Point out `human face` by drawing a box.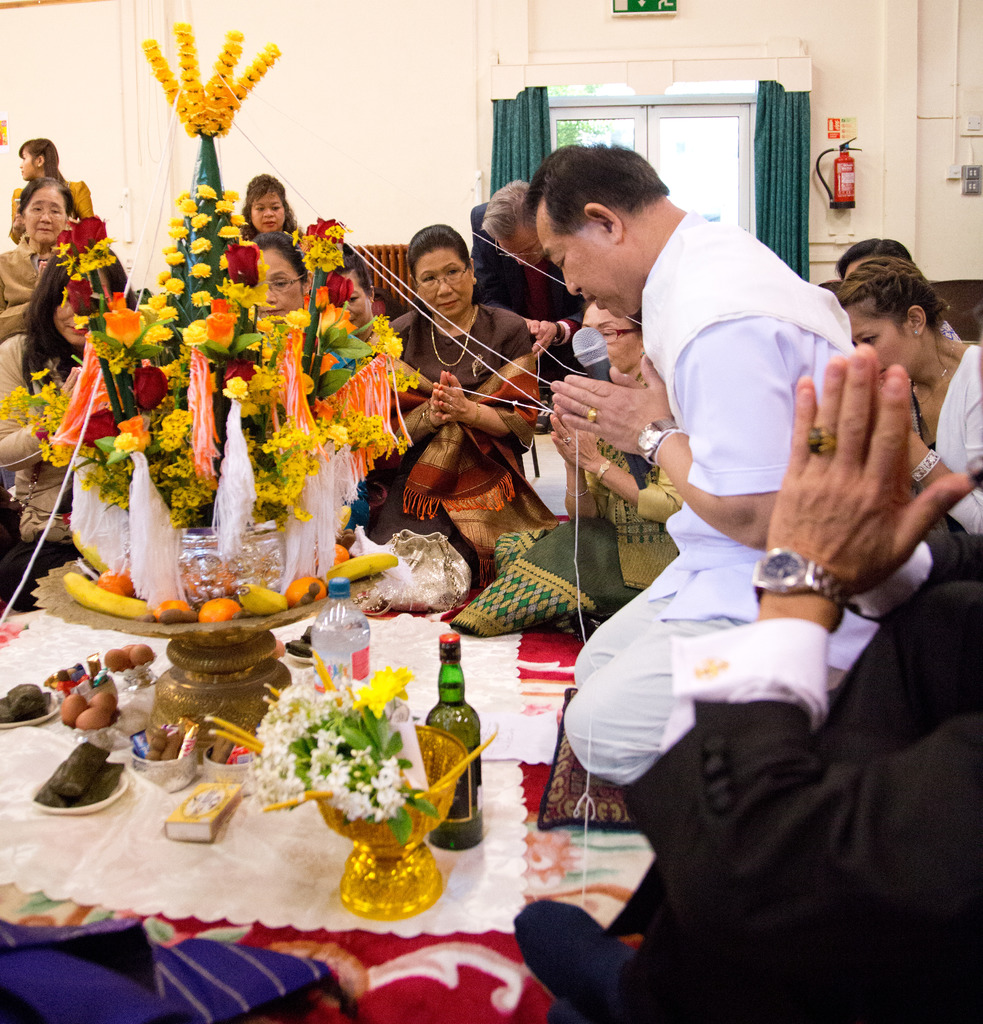
[341, 274, 374, 332].
